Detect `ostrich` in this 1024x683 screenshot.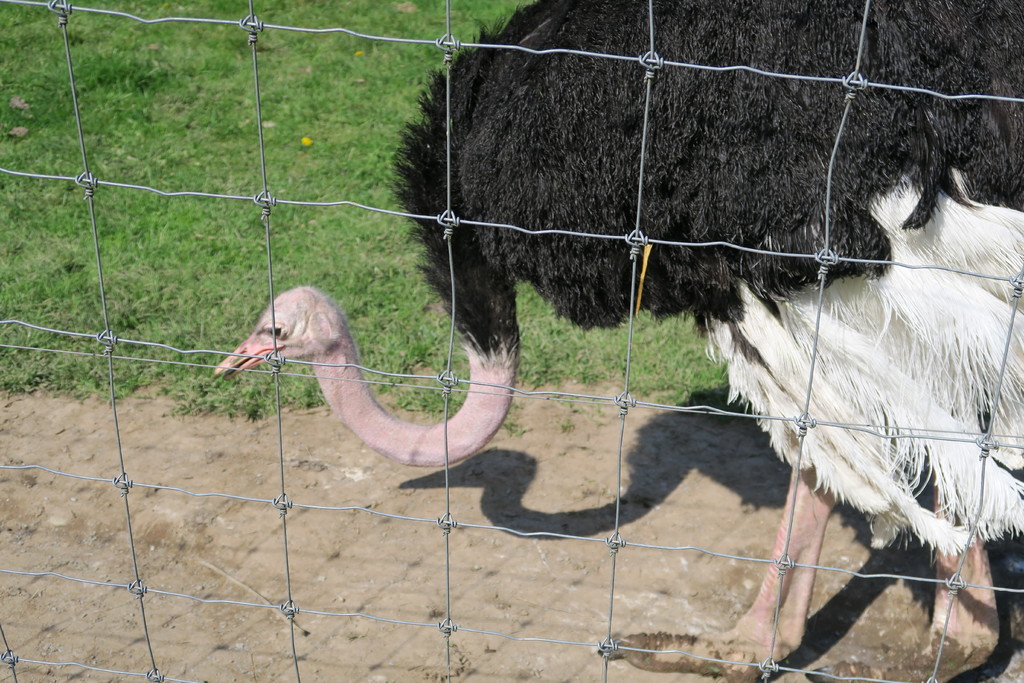
Detection: 319:0:953:627.
